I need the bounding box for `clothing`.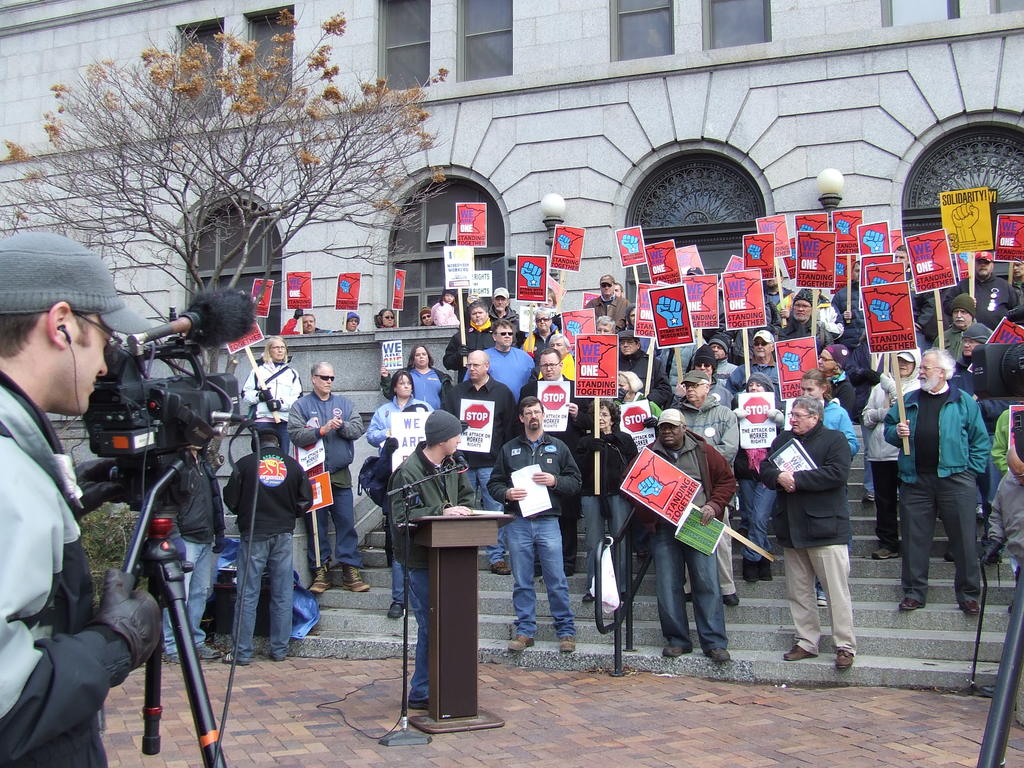
Here it is: 504 311 518 337.
